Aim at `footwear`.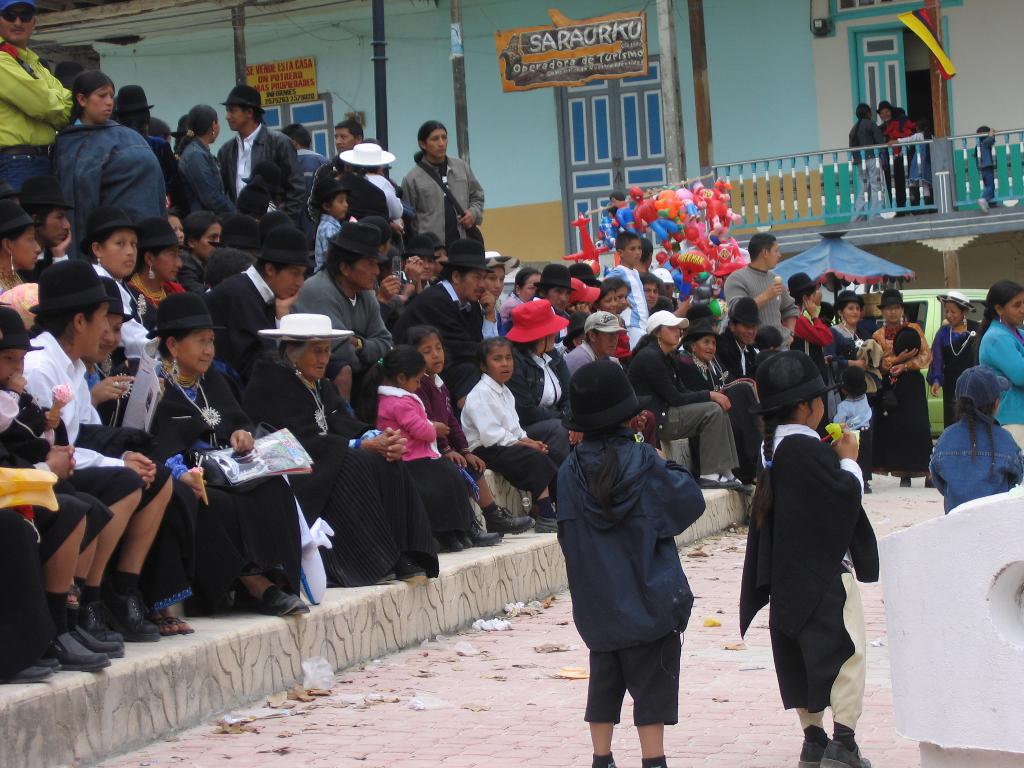
Aimed at pyautogui.locateOnScreen(730, 483, 748, 495).
